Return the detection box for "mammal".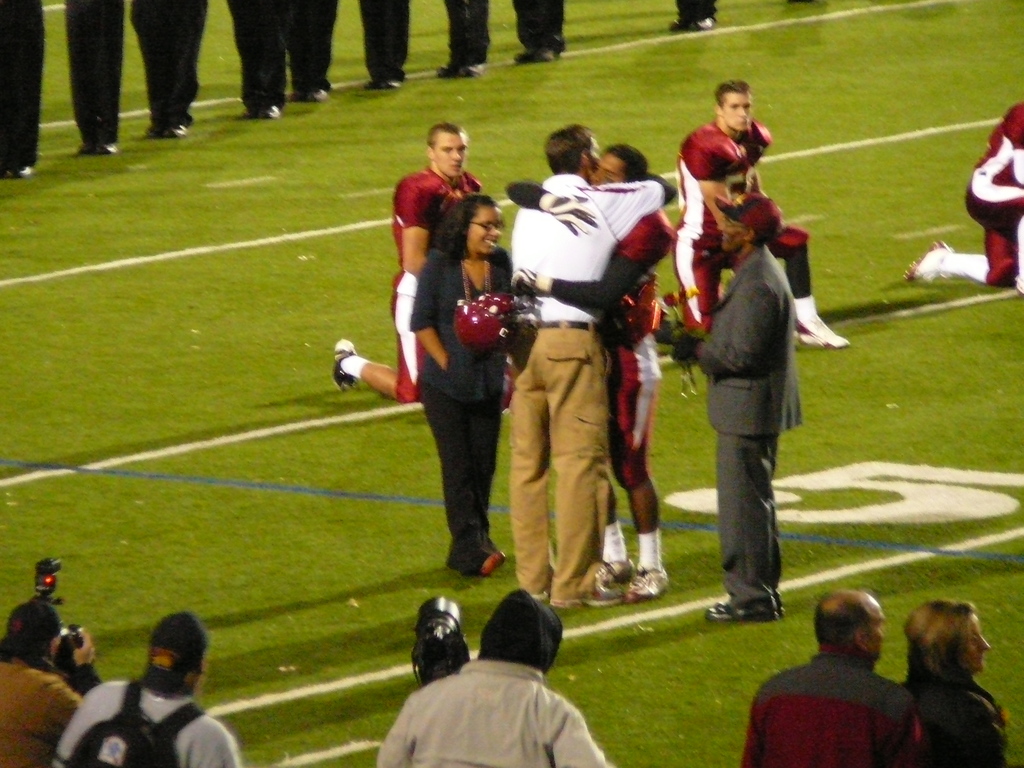
[362, 0, 411, 90].
